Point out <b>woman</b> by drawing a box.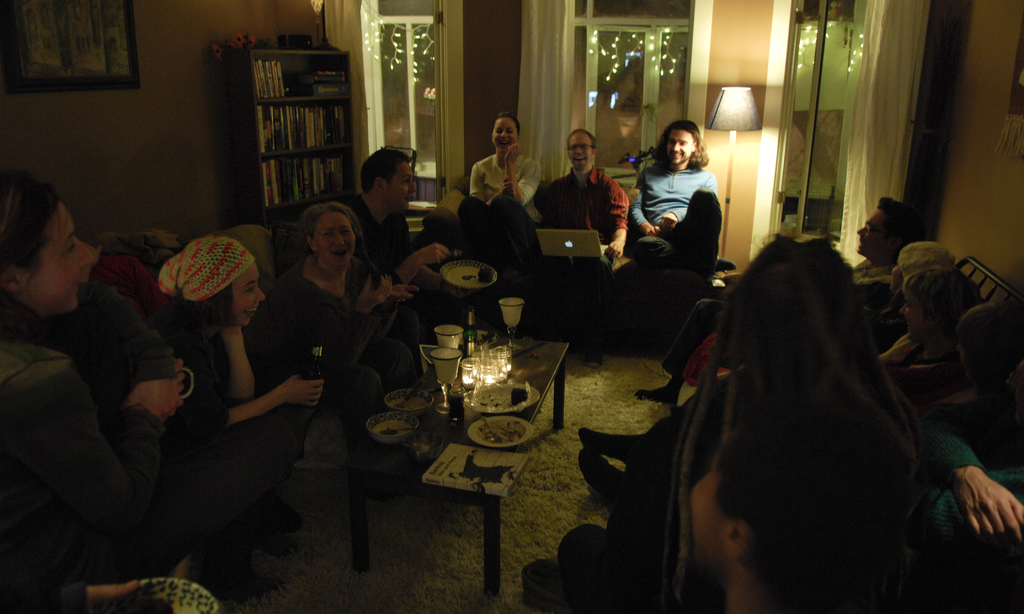
(x1=277, y1=205, x2=428, y2=459).
